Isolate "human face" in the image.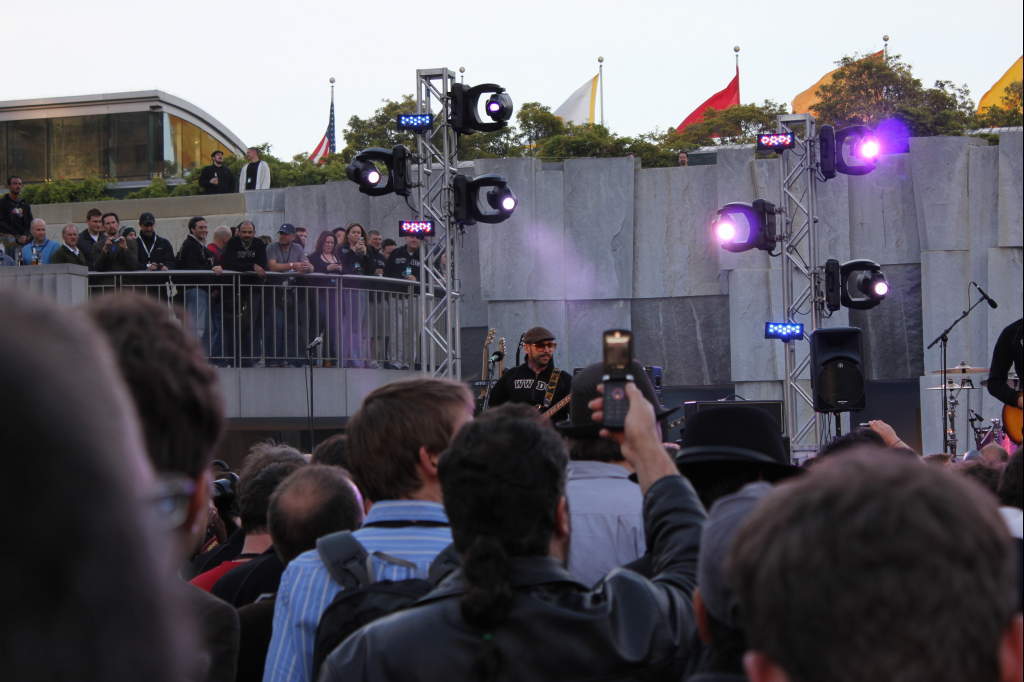
Isolated region: crop(325, 235, 334, 251).
